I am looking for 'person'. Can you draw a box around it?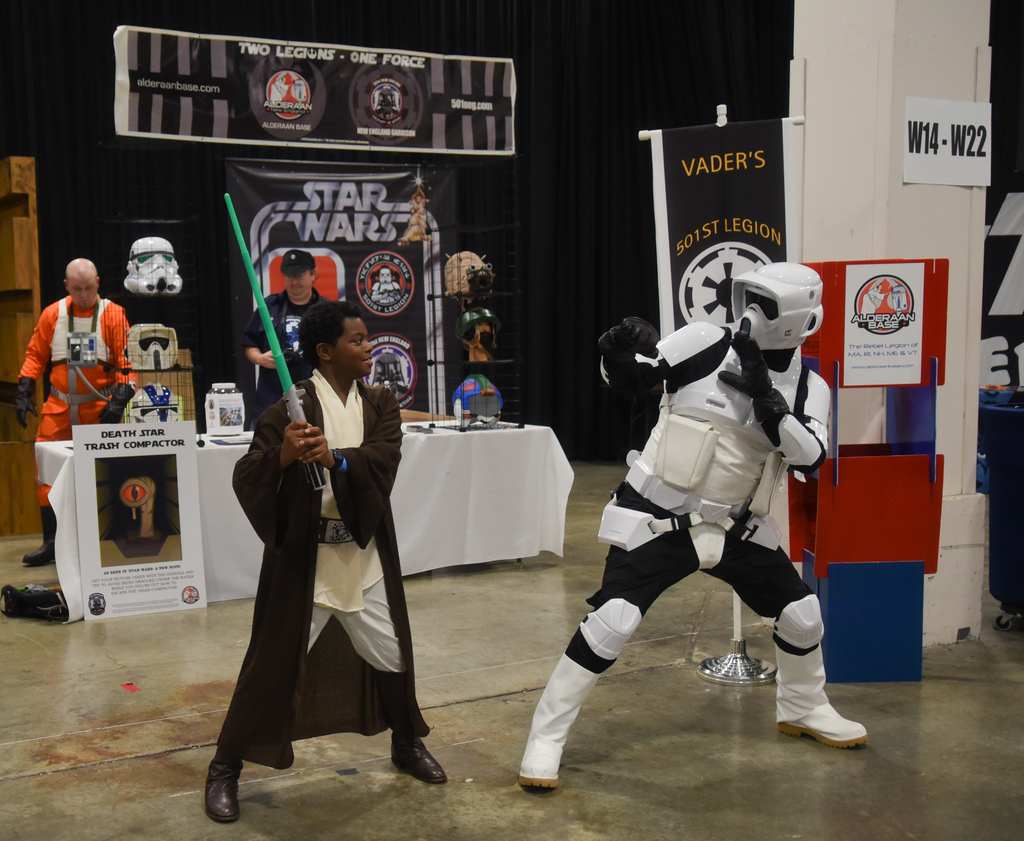
Sure, the bounding box is 15:256:139:566.
